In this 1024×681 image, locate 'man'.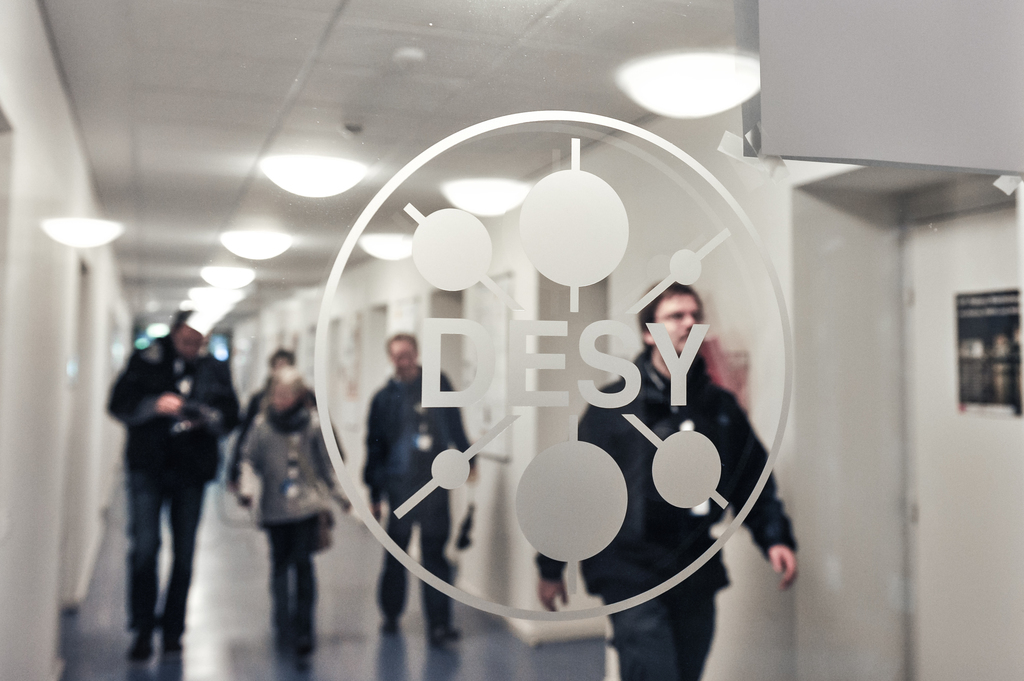
Bounding box: (359,326,485,646).
